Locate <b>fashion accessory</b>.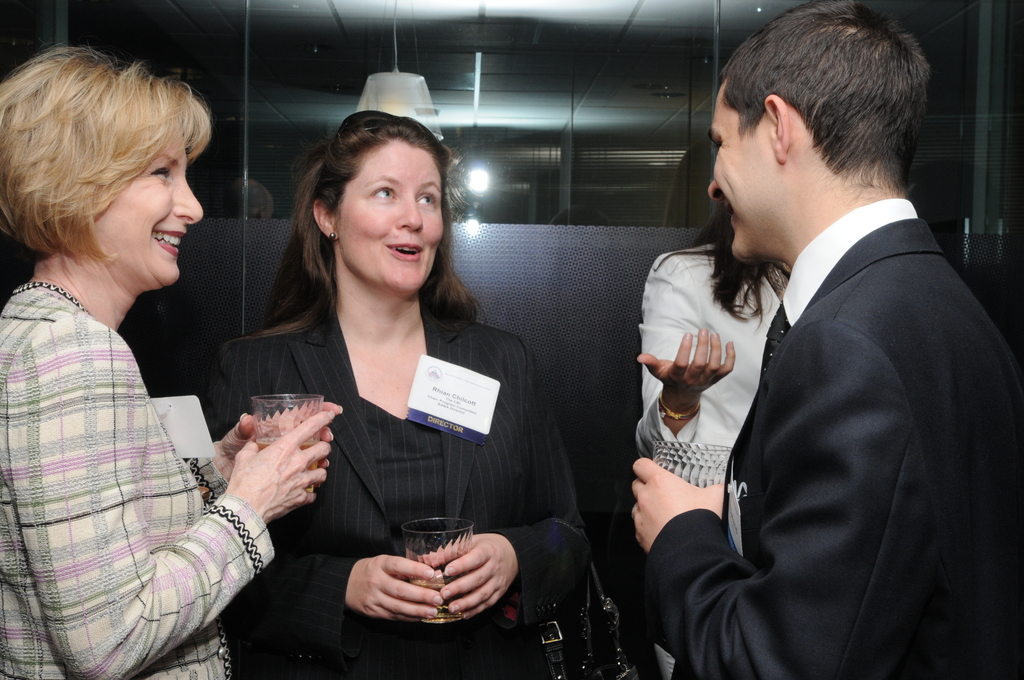
Bounding box: locate(328, 231, 335, 241).
